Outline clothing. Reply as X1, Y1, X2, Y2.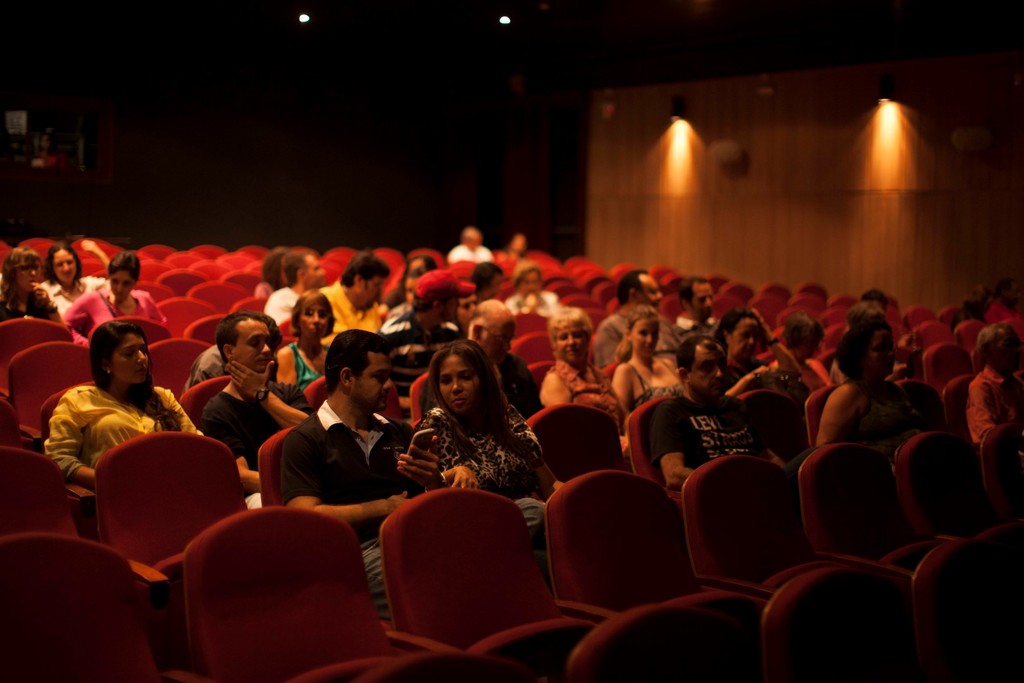
589, 304, 660, 358.
